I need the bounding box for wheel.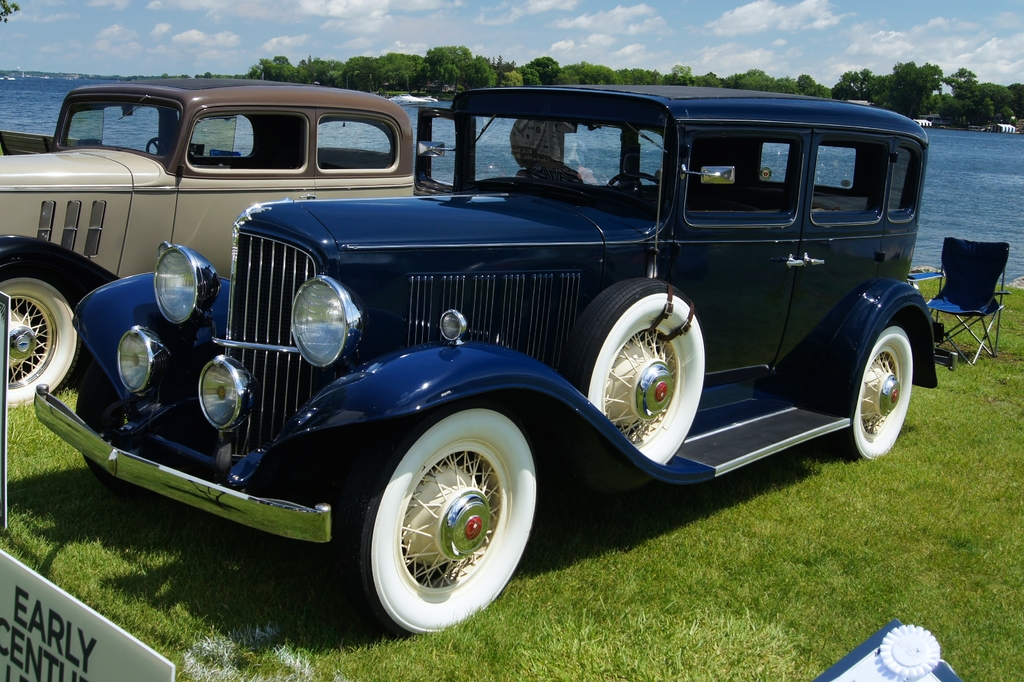
Here it is: bbox(840, 320, 916, 459).
